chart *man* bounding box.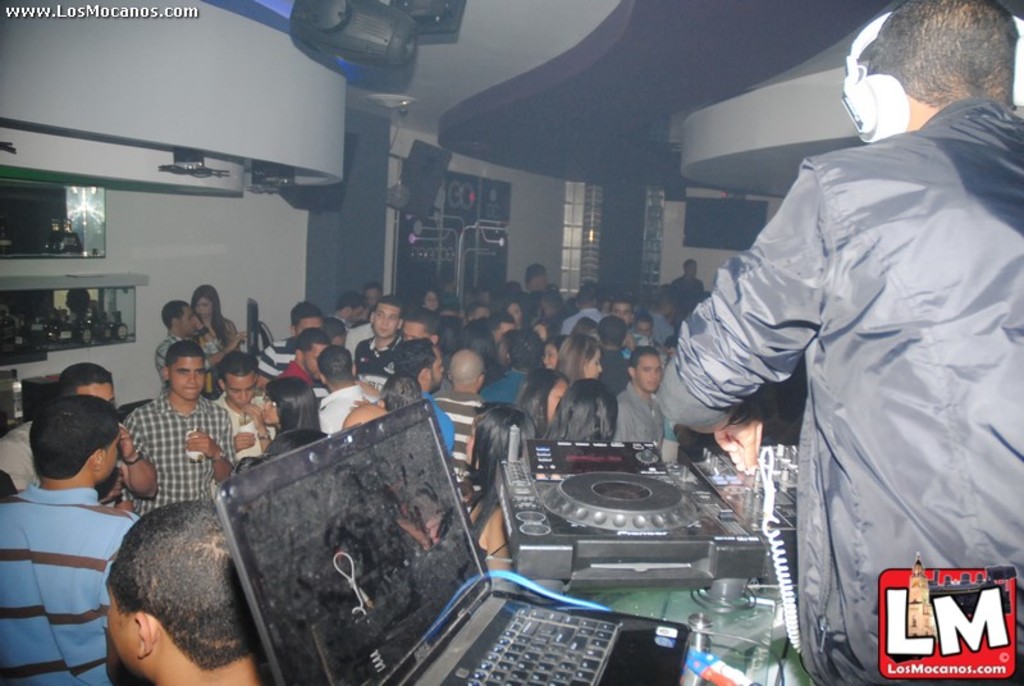
Charted: crop(269, 326, 338, 385).
